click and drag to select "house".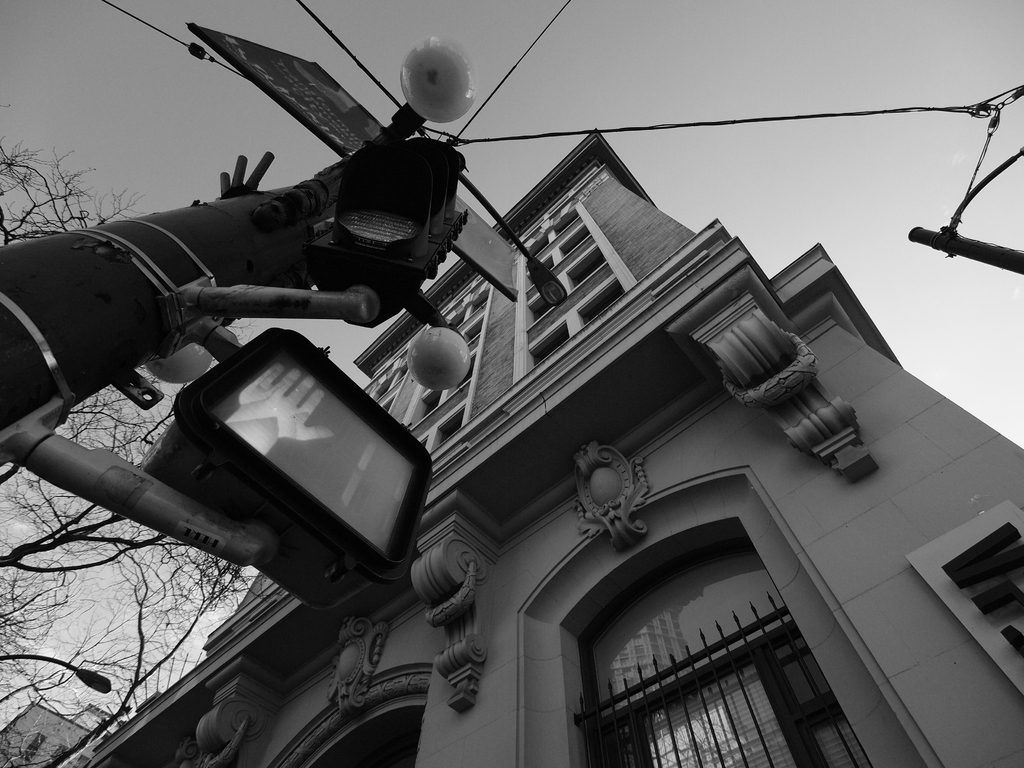
Selection: 0:129:1023:767.
